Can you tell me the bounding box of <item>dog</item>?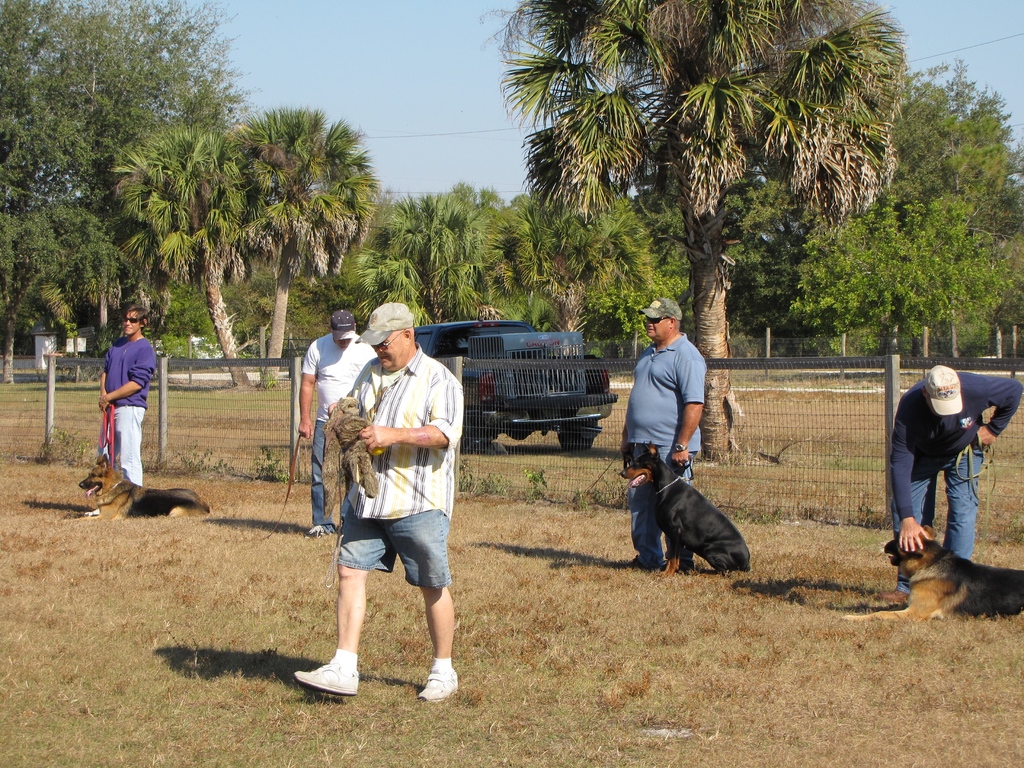
54,454,211,522.
